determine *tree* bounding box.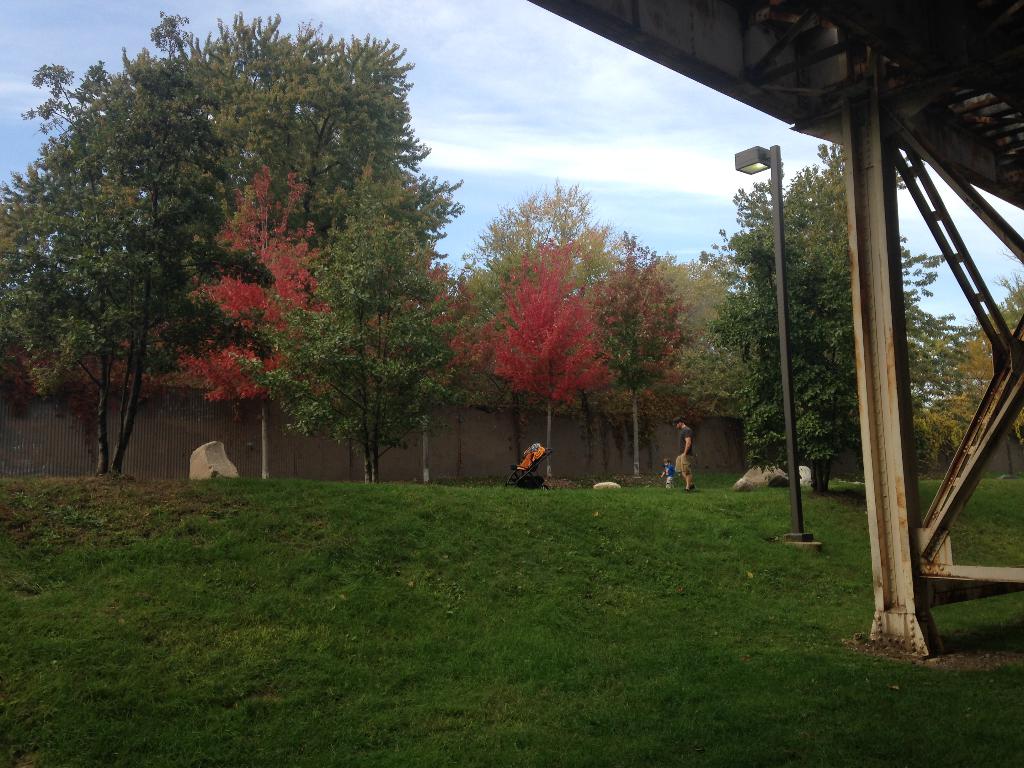
Determined: detection(452, 172, 617, 475).
